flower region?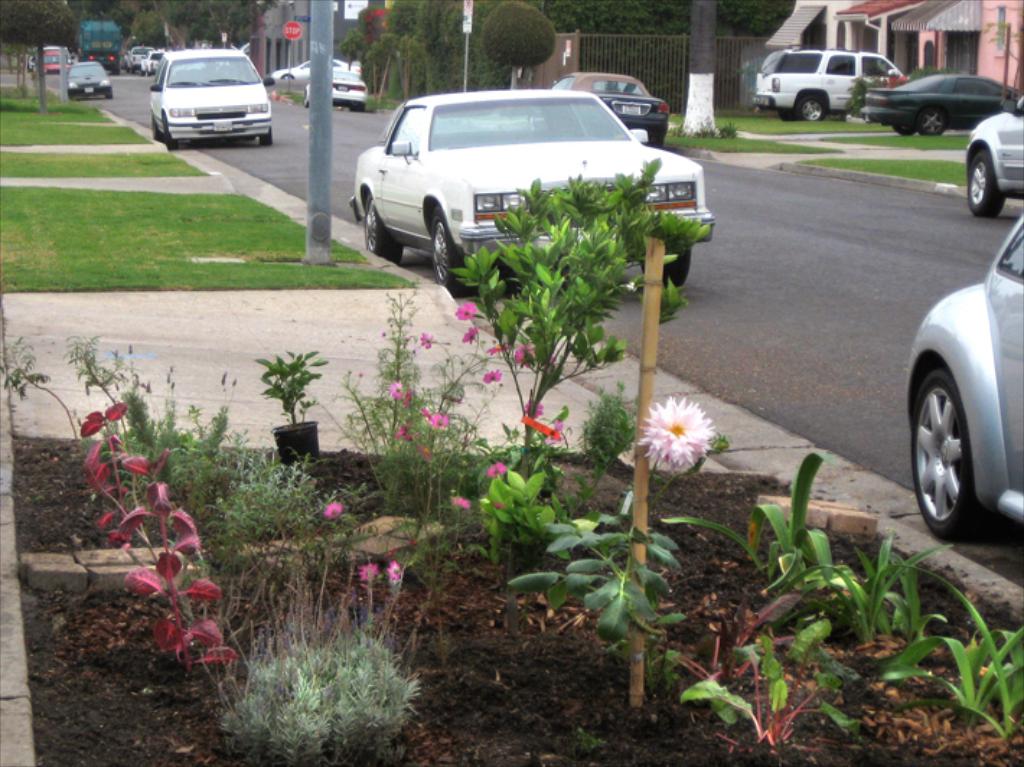
x1=489, y1=337, x2=508, y2=353
